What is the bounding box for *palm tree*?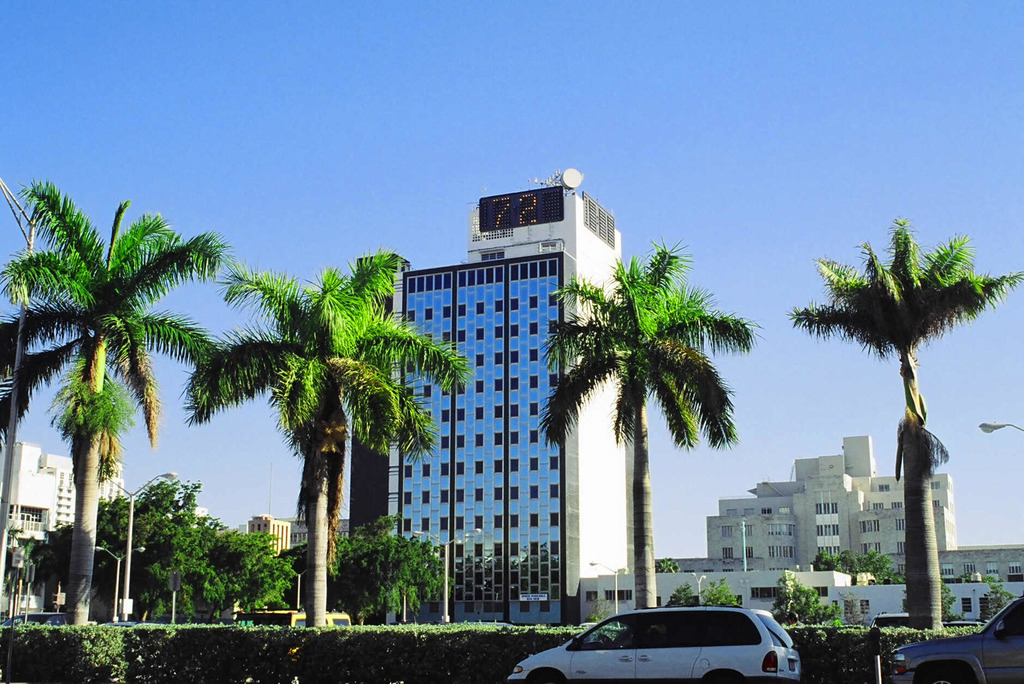
BBox(173, 243, 467, 628).
